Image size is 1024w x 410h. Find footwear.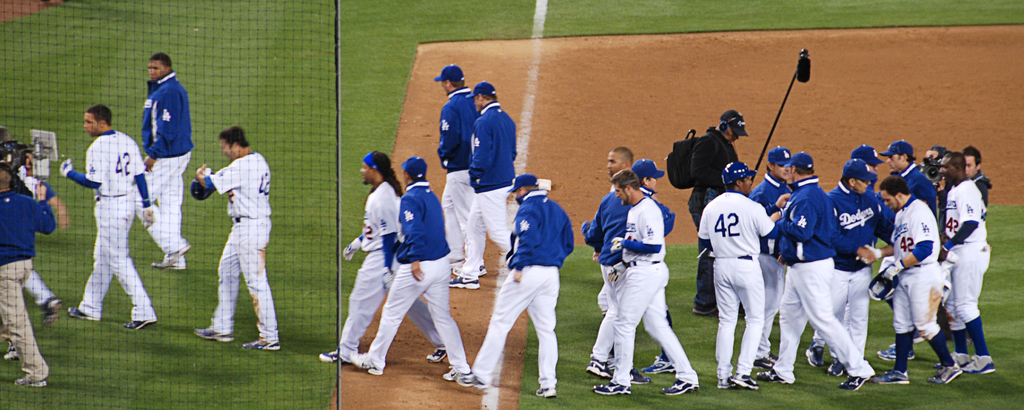
left=689, top=308, right=719, bottom=319.
